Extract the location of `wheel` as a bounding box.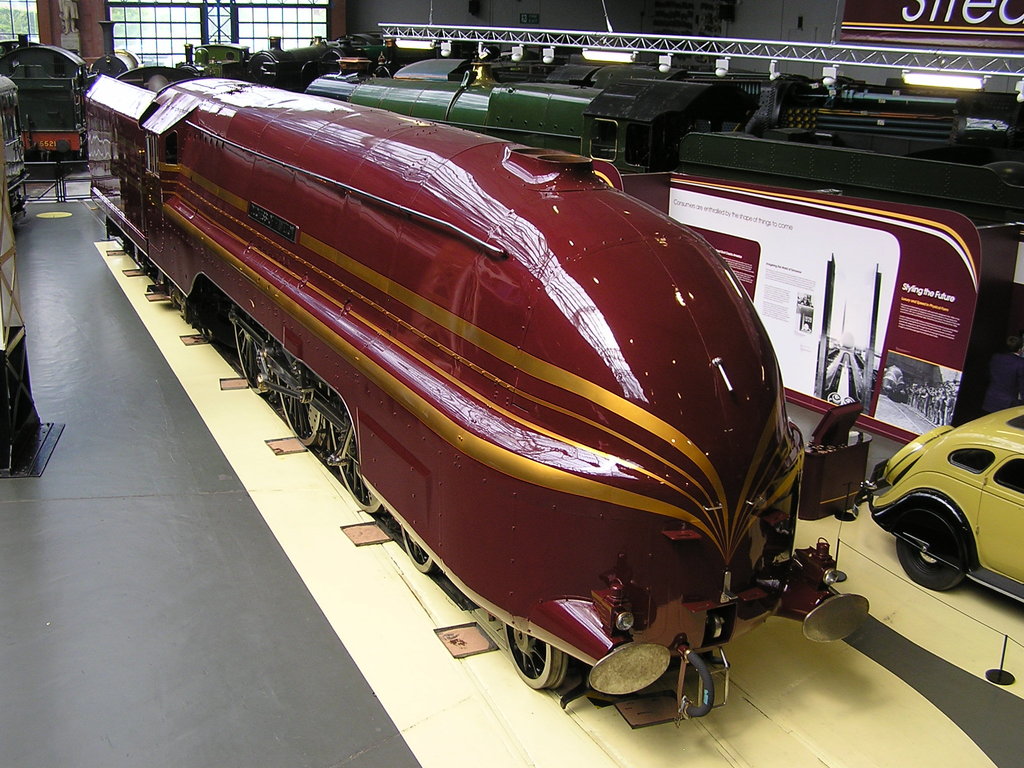
pyautogui.locateOnScreen(894, 504, 991, 598).
